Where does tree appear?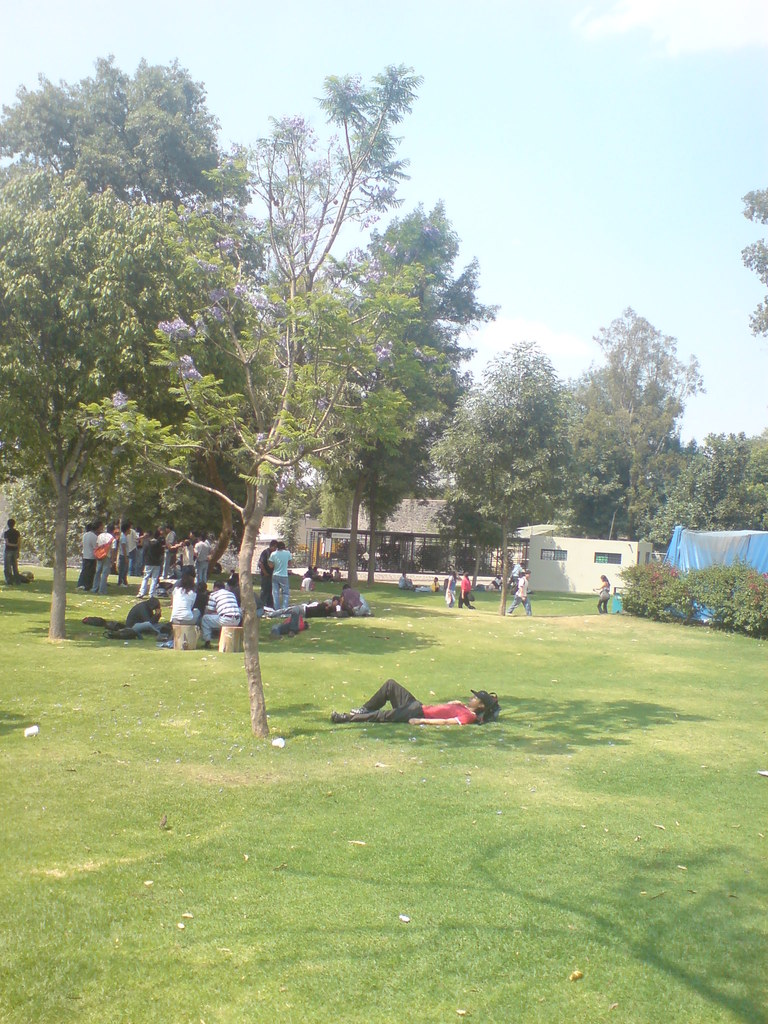
Appears at 731, 183, 767, 344.
